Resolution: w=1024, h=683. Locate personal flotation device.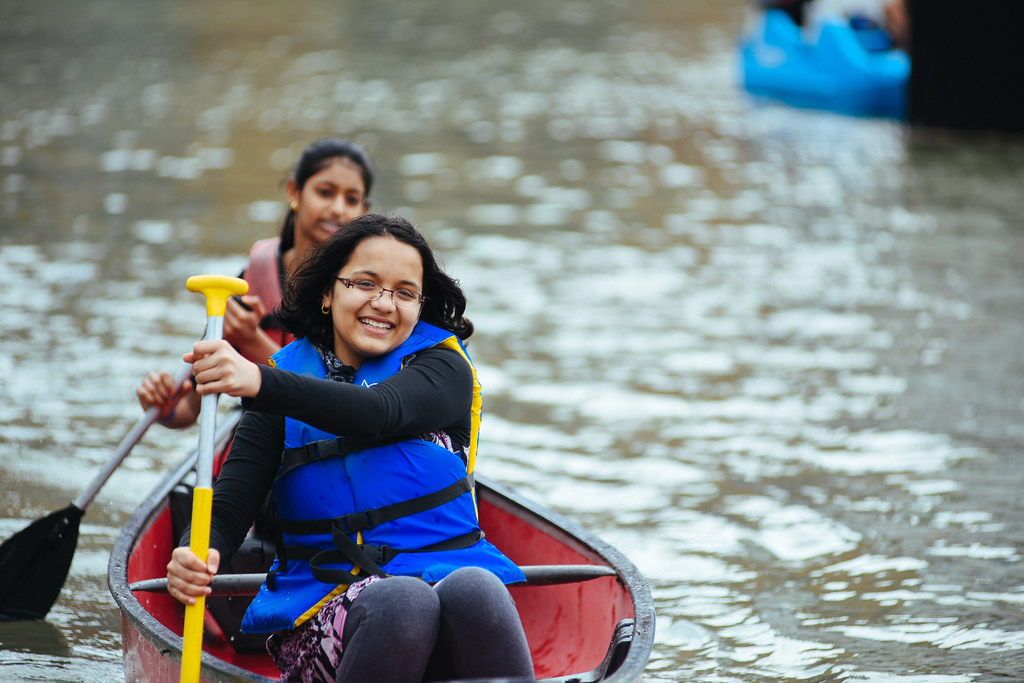
bbox=(228, 319, 524, 634).
